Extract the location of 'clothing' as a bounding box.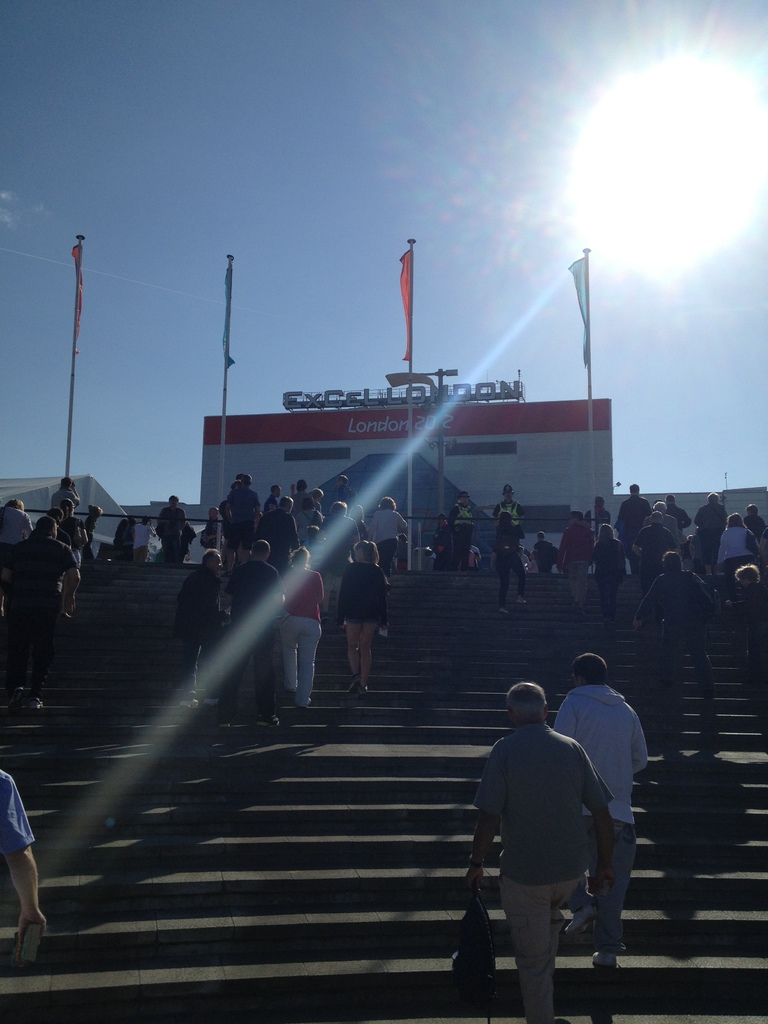
pyautogui.locateOnScreen(329, 516, 359, 567).
